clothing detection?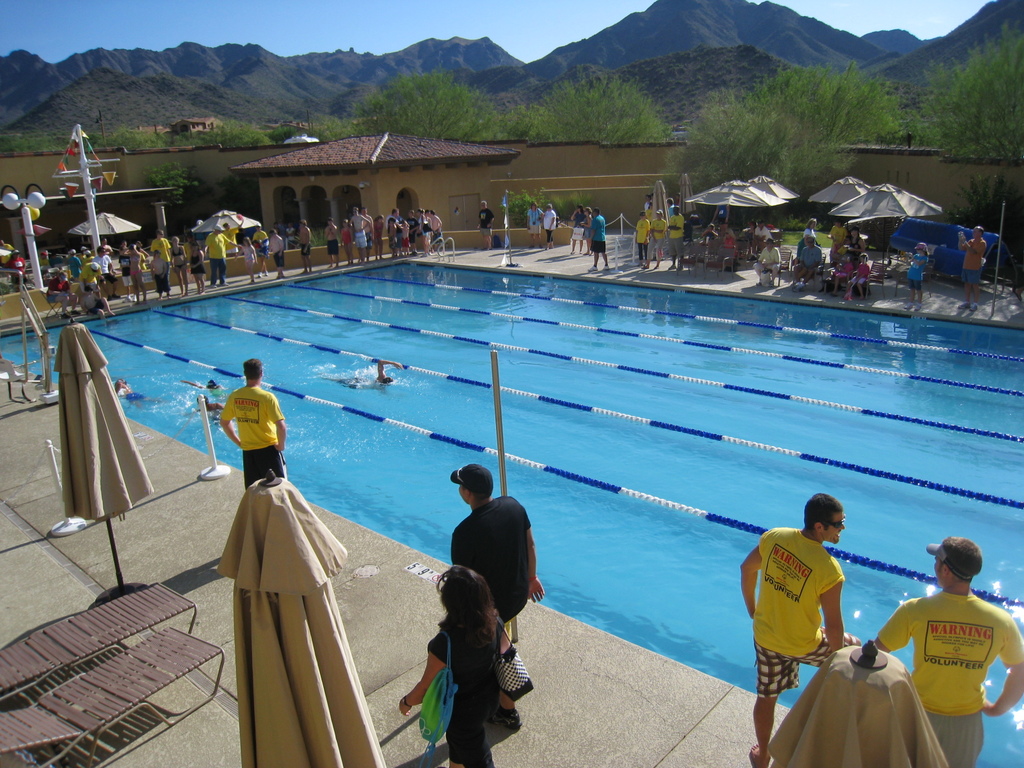
bbox=(477, 207, 493, 236)
